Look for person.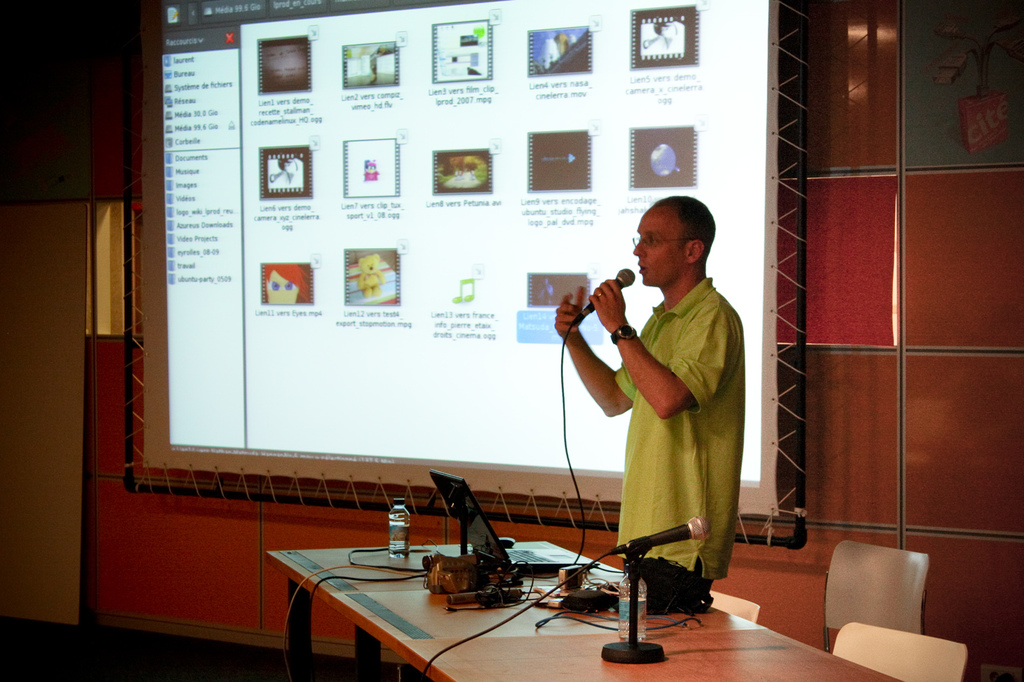
Found: [left=564, top=198, right=755, bottom=628].
